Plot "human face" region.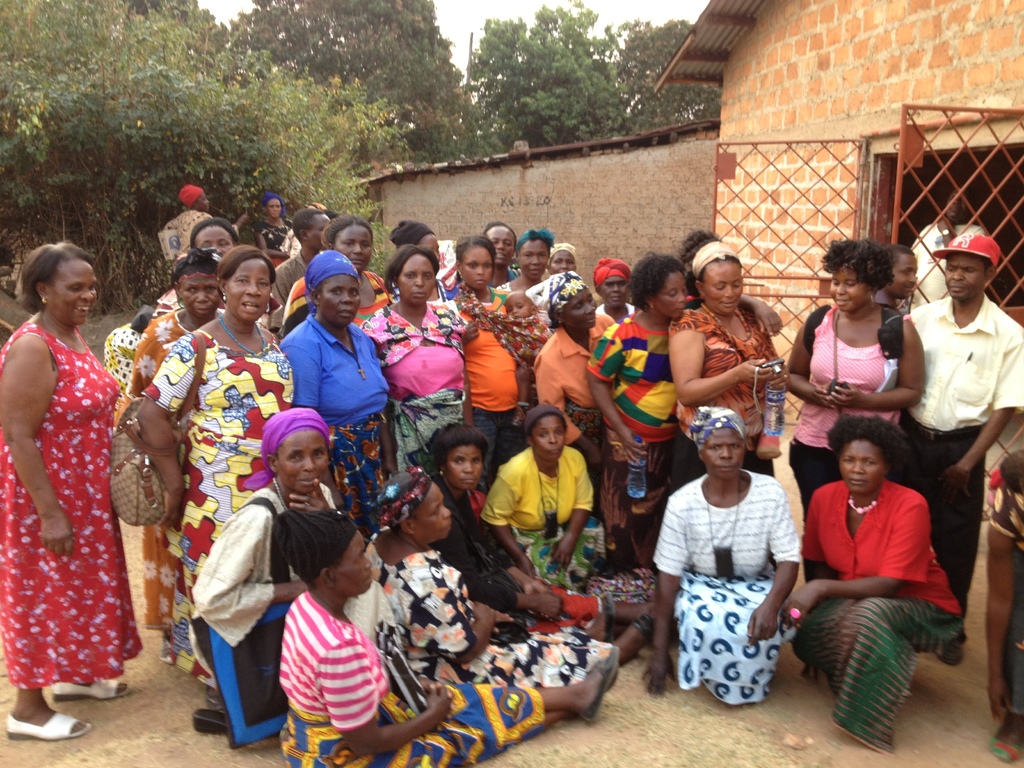
Plotted at (521, 243, 545, 282).
